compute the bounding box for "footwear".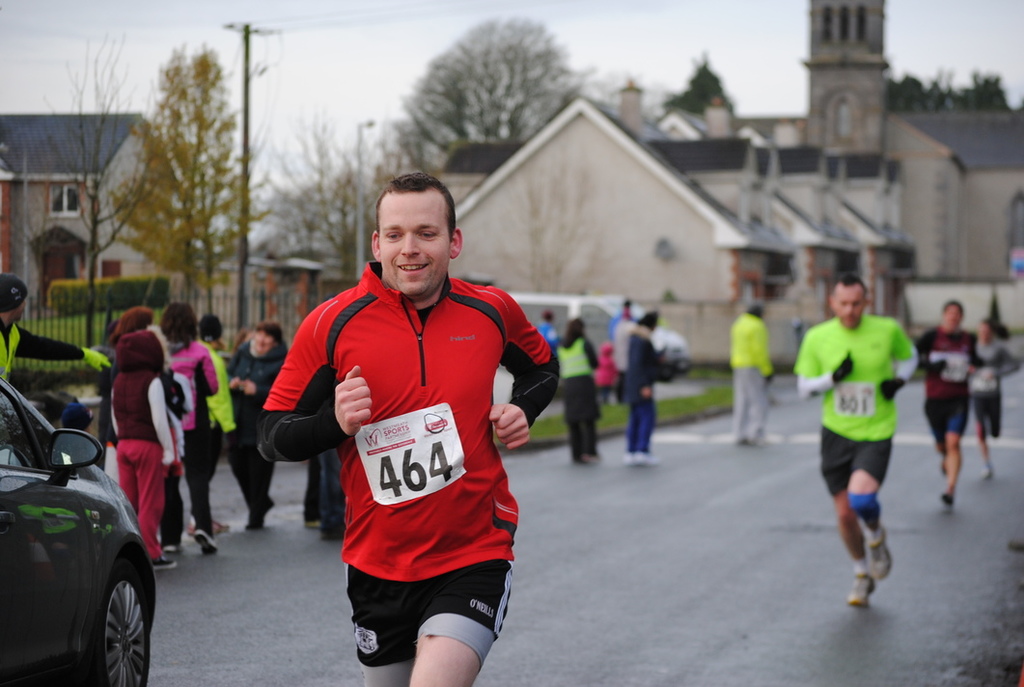
bbox=[937, 488, 957, 514].
